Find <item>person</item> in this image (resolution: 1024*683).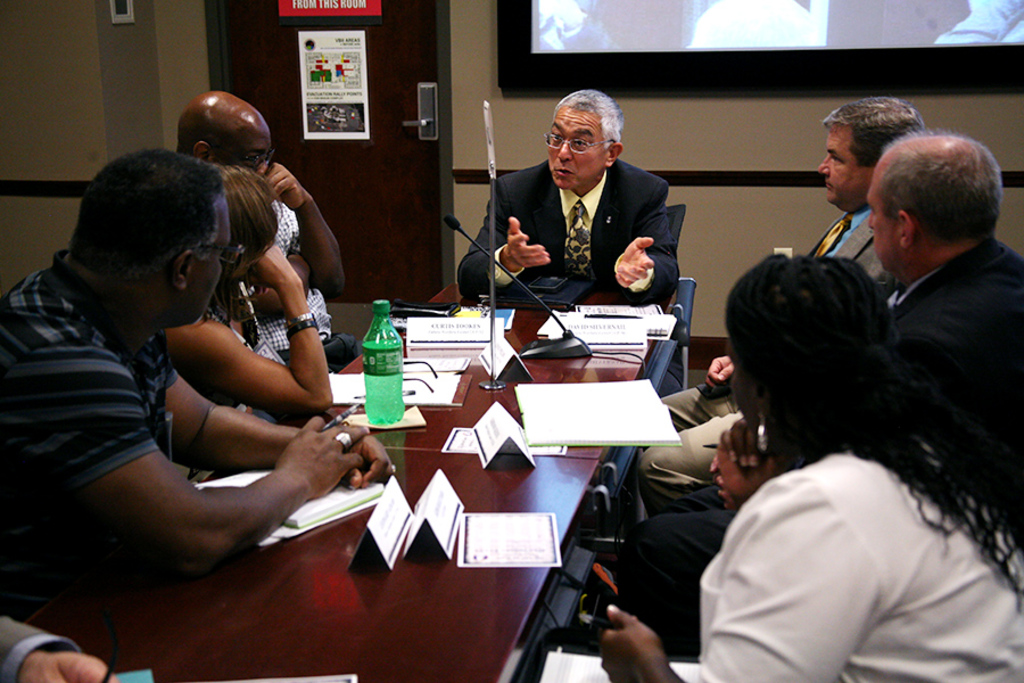
crop(809, 96, 922, 287).
